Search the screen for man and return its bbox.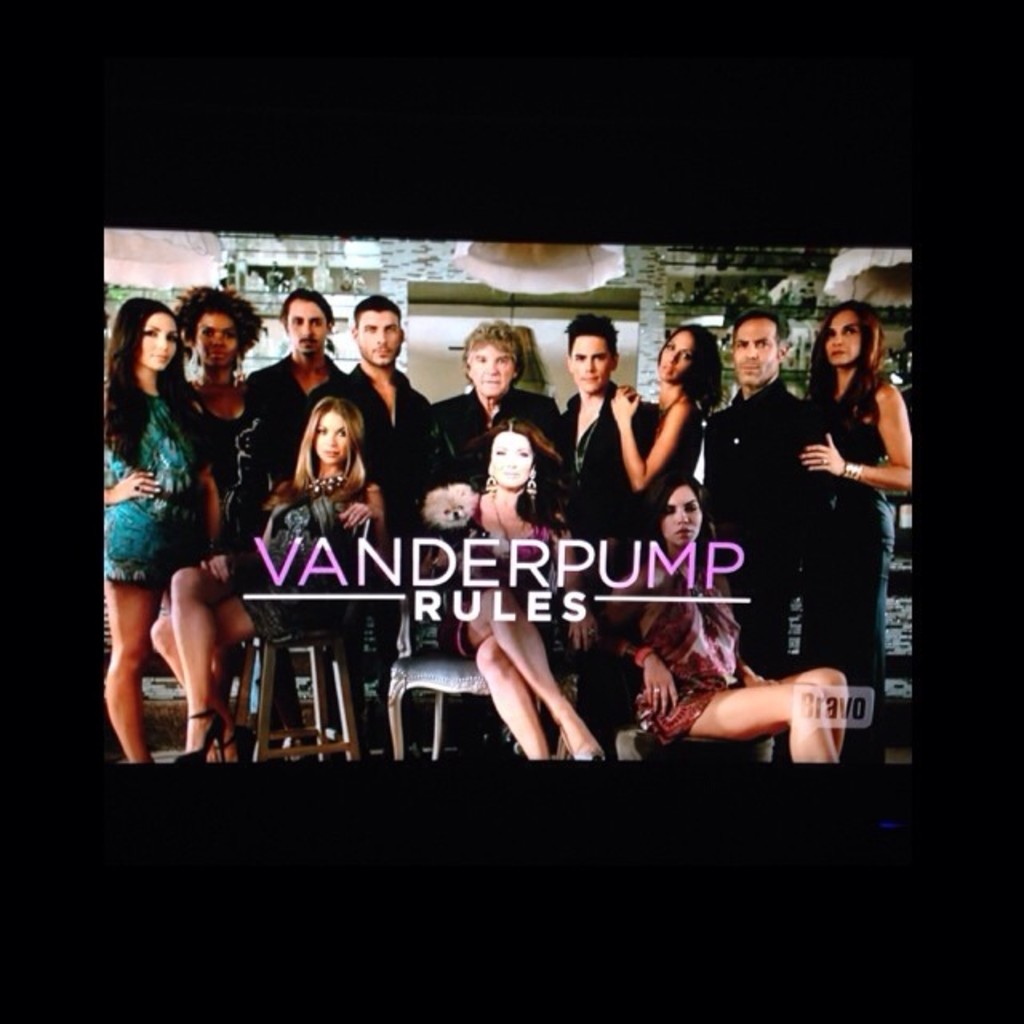
Found: bbox=(696, 307, 830, 682).
